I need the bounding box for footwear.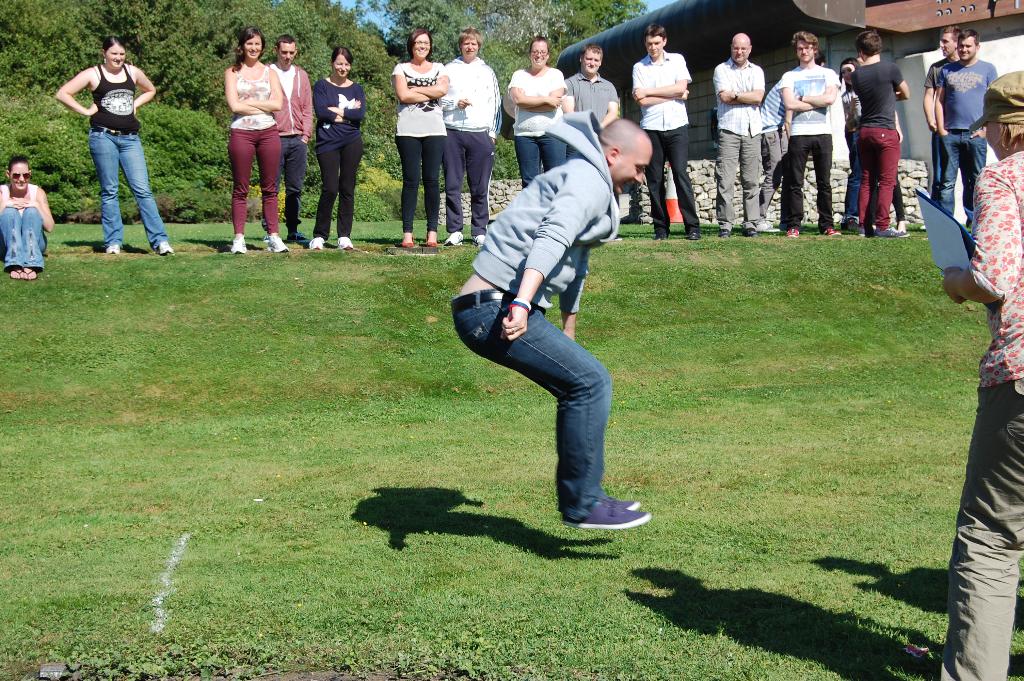
Here it is: 755/219/783/231.
